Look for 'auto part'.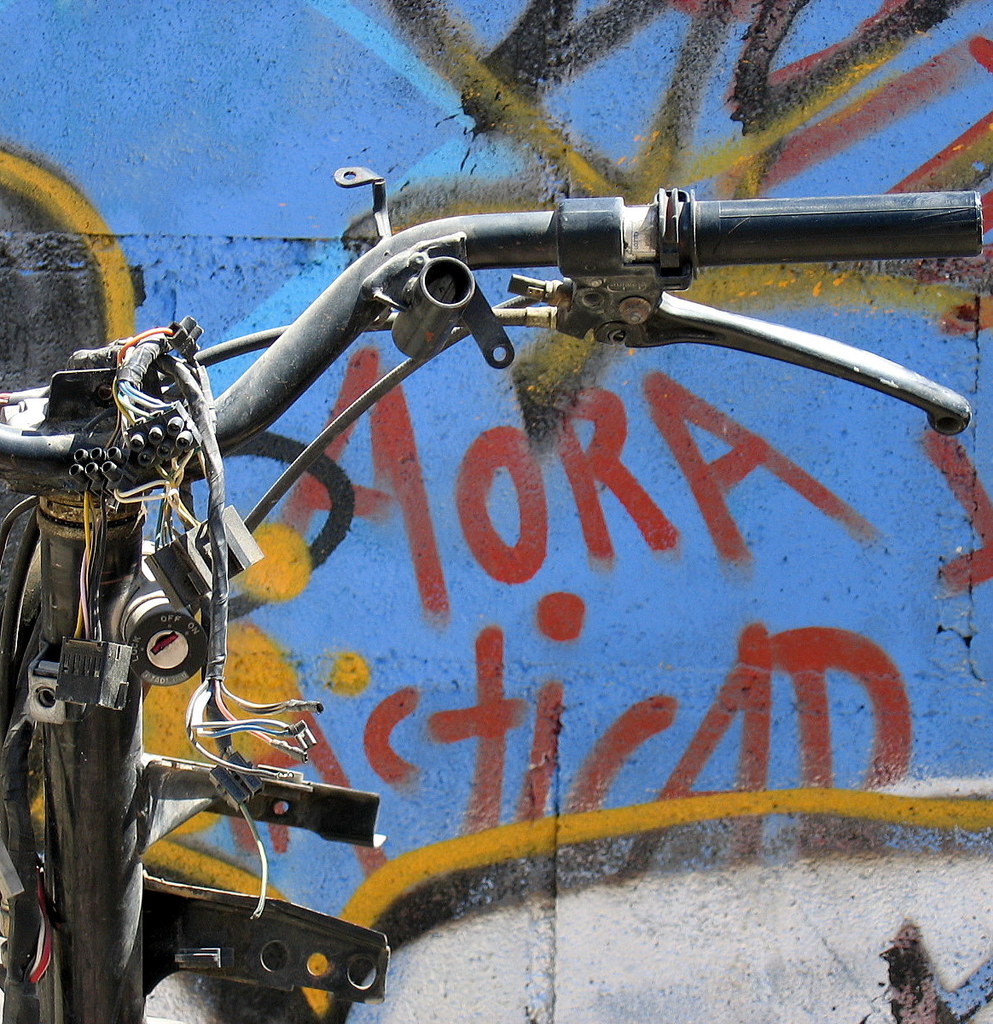
Found: <box>190,165,909,444</box>.
